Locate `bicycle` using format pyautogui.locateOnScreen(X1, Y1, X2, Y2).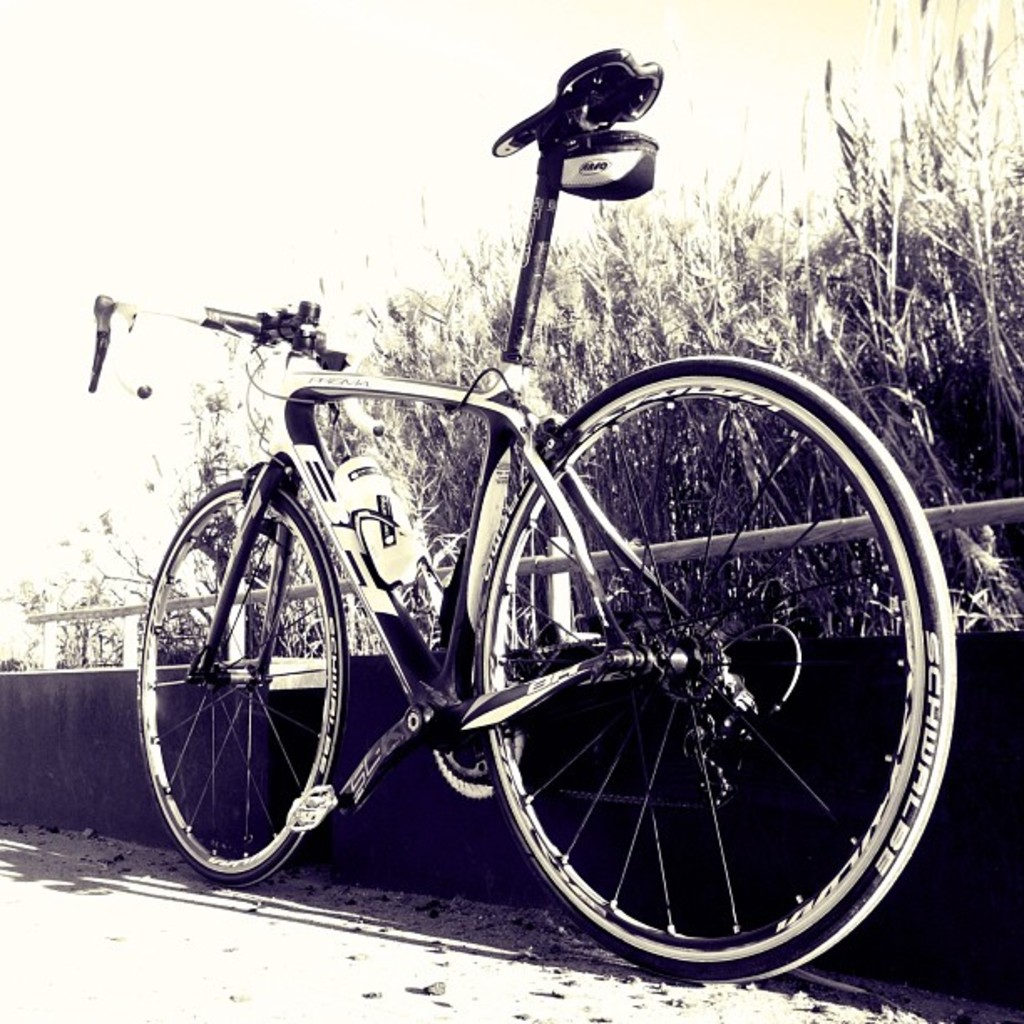
pyautogui.locateOnScreen(72, 38, 965, 994).
